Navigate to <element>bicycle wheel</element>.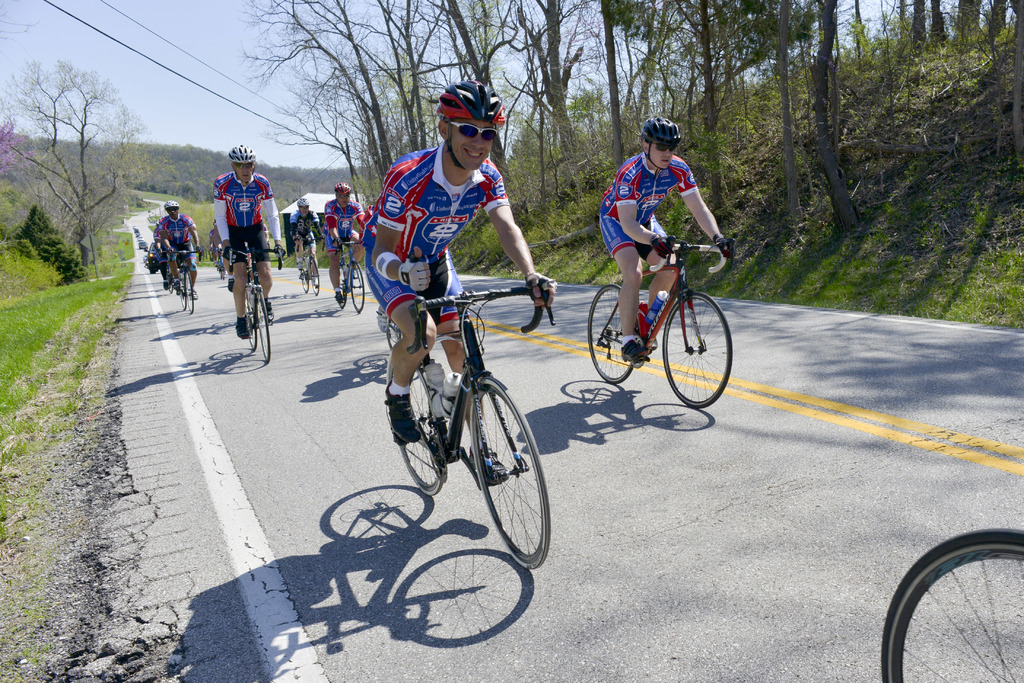
Navigation target: (left=298, top=261, right=310, bottom=290).
